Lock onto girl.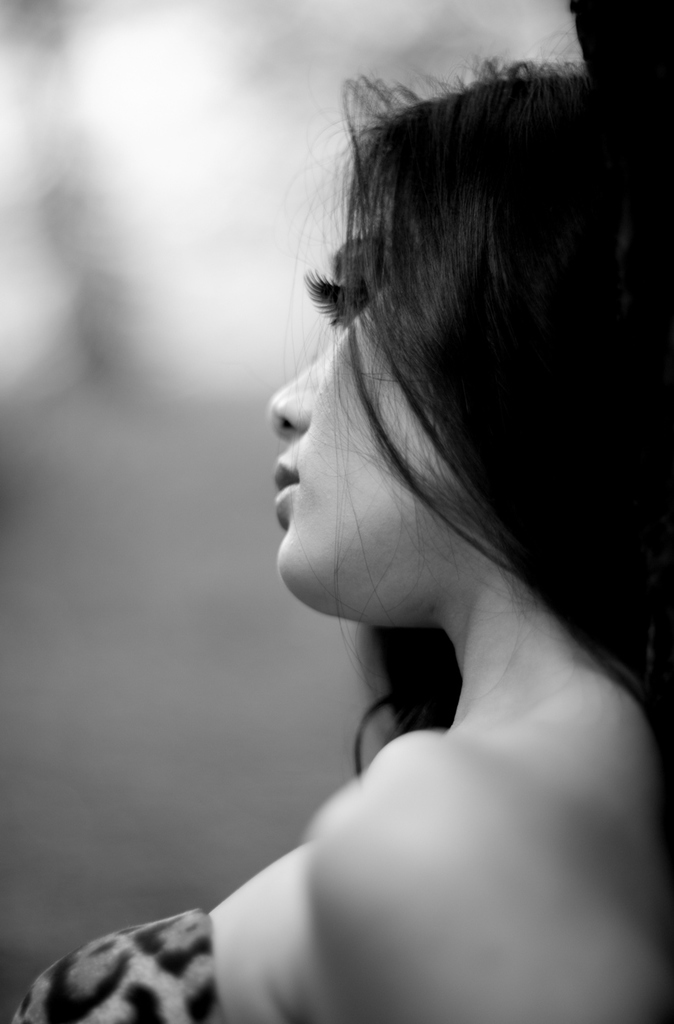
Locked: Rect(0, 55, 673, 1023).
